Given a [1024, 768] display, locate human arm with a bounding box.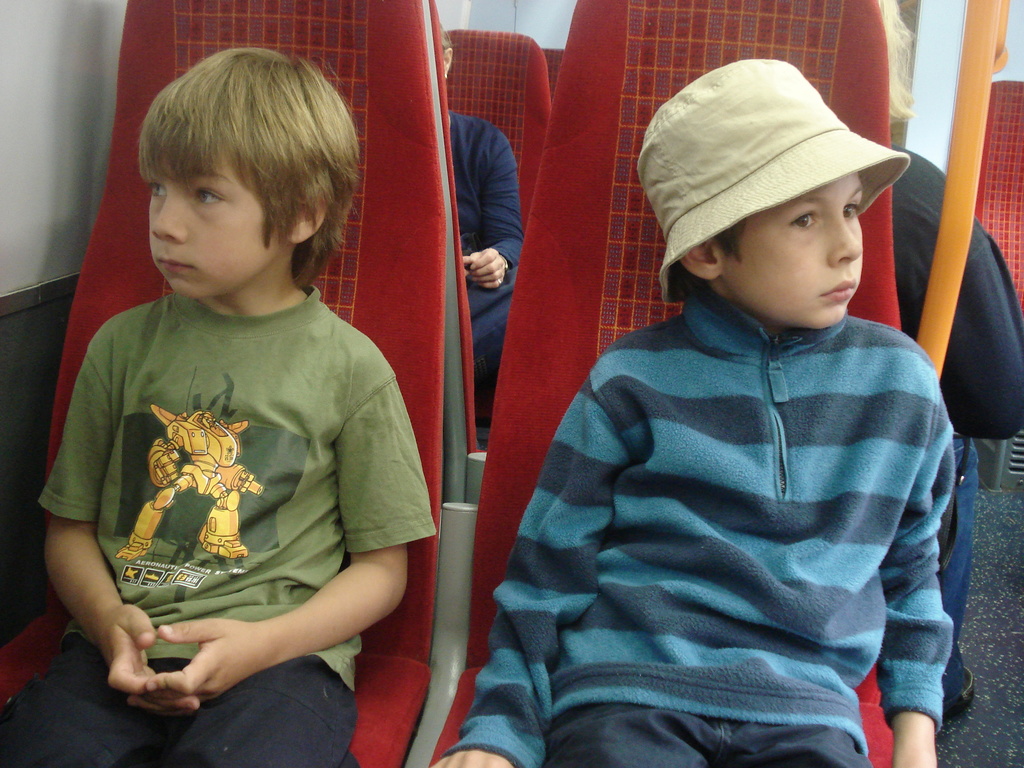
Located: rect(874, 424, 952, 767).
